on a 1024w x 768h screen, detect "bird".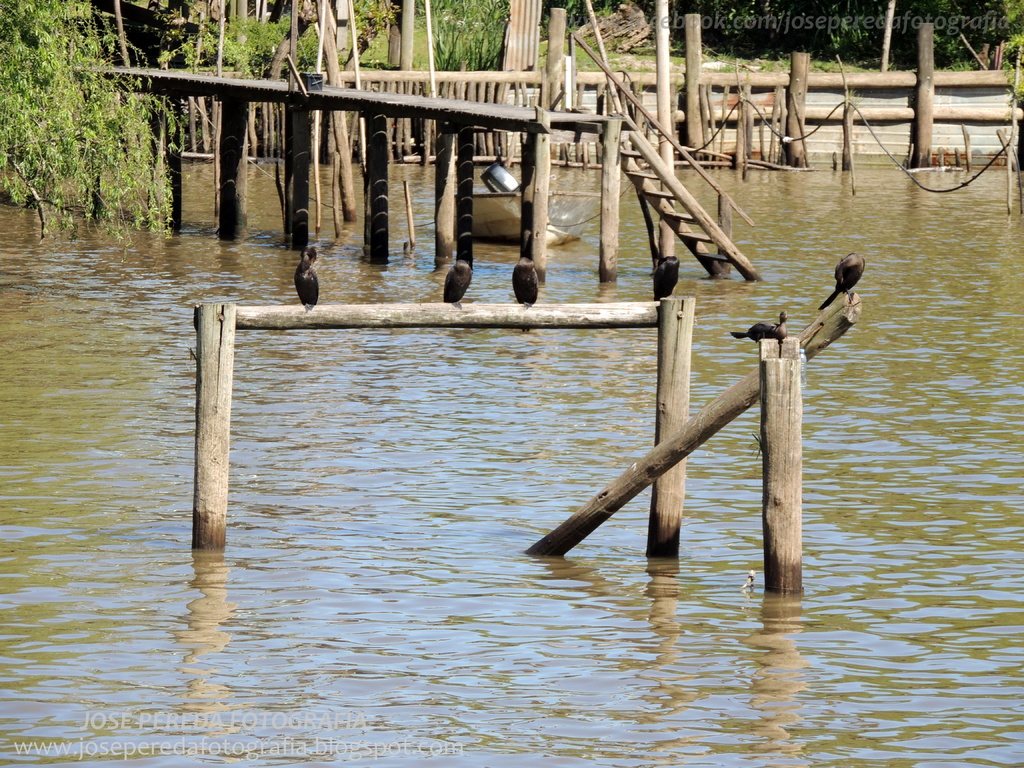
[x1=816, y1=248, x2=868, y2=311].
